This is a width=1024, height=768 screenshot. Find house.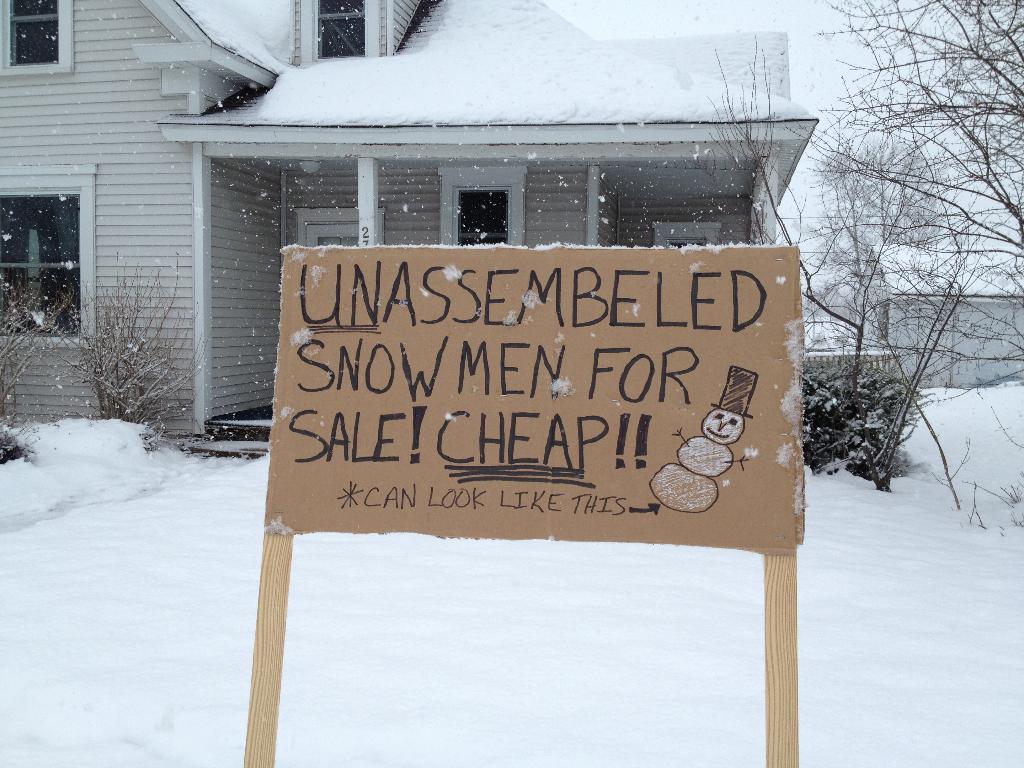
Bounding box: bbox(0, 0, 820, 468).
